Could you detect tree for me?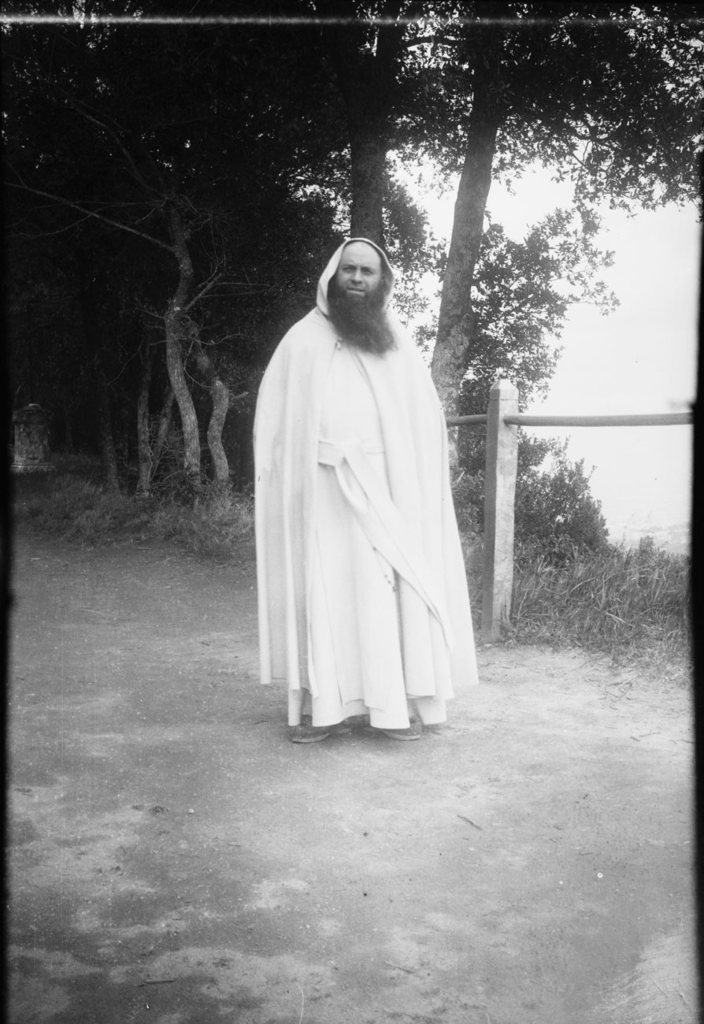
Detection result: pyautogui.locateOnScreen(0, 0, 102, 428).
